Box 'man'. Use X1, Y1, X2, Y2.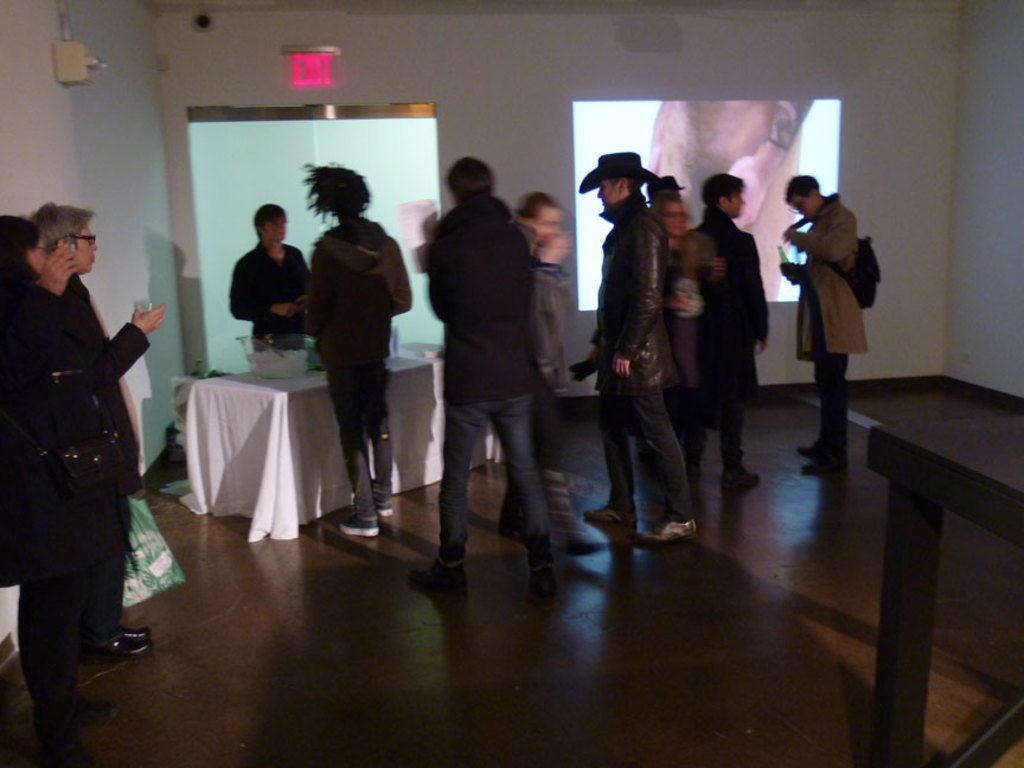
430, 152, 555, 577.
